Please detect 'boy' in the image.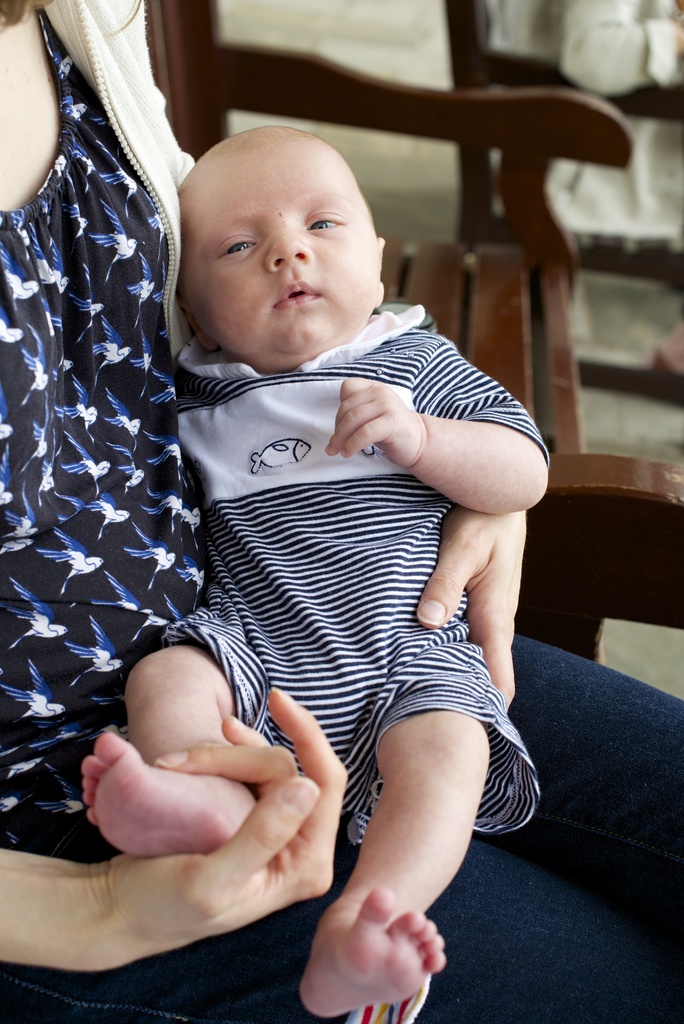
BBox(85, 88, 553, 968).
